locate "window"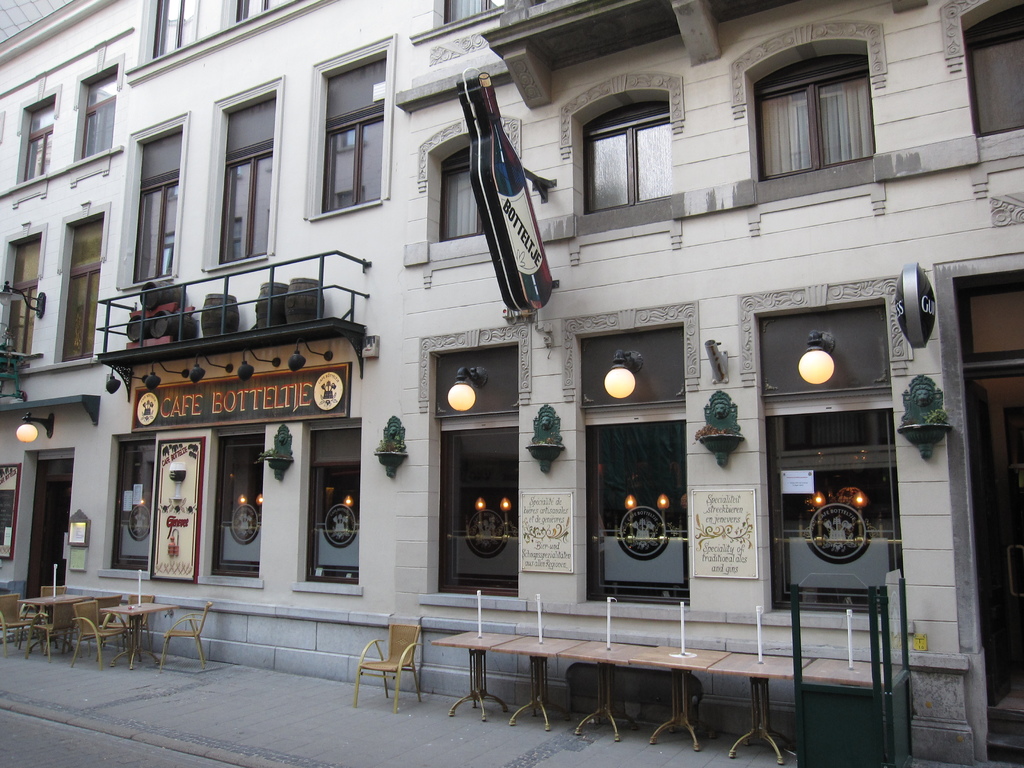
box(755, 68, 872, 177)
